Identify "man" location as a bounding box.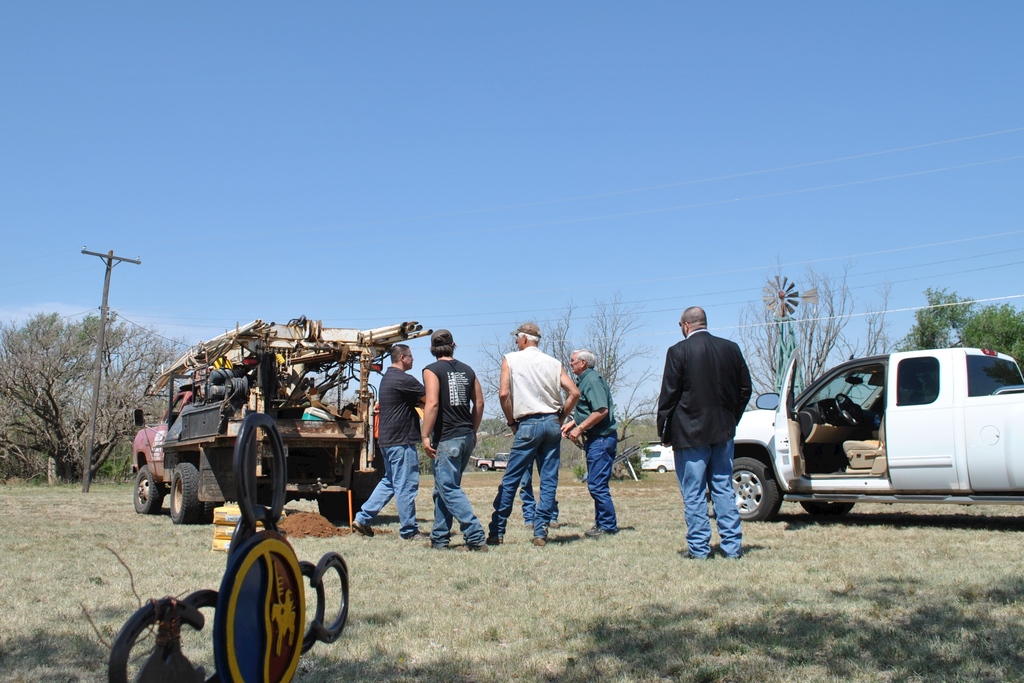
bbox=(420, 328, 488, 550).
